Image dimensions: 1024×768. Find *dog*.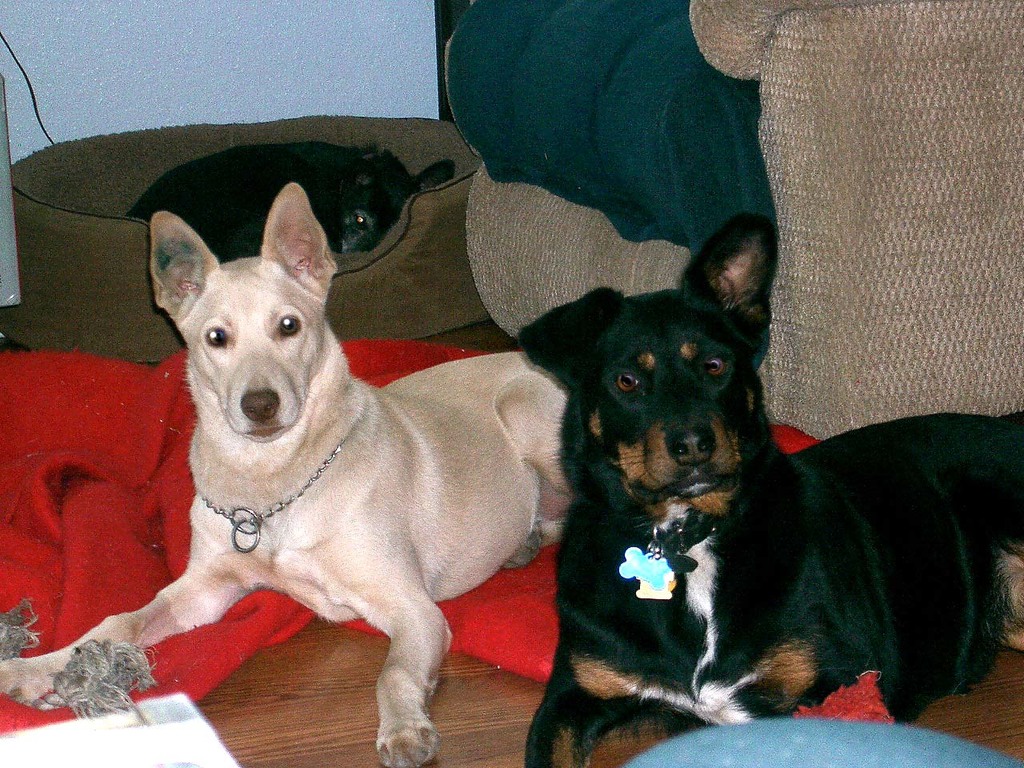
Rect(0, 185, 567, 767).
